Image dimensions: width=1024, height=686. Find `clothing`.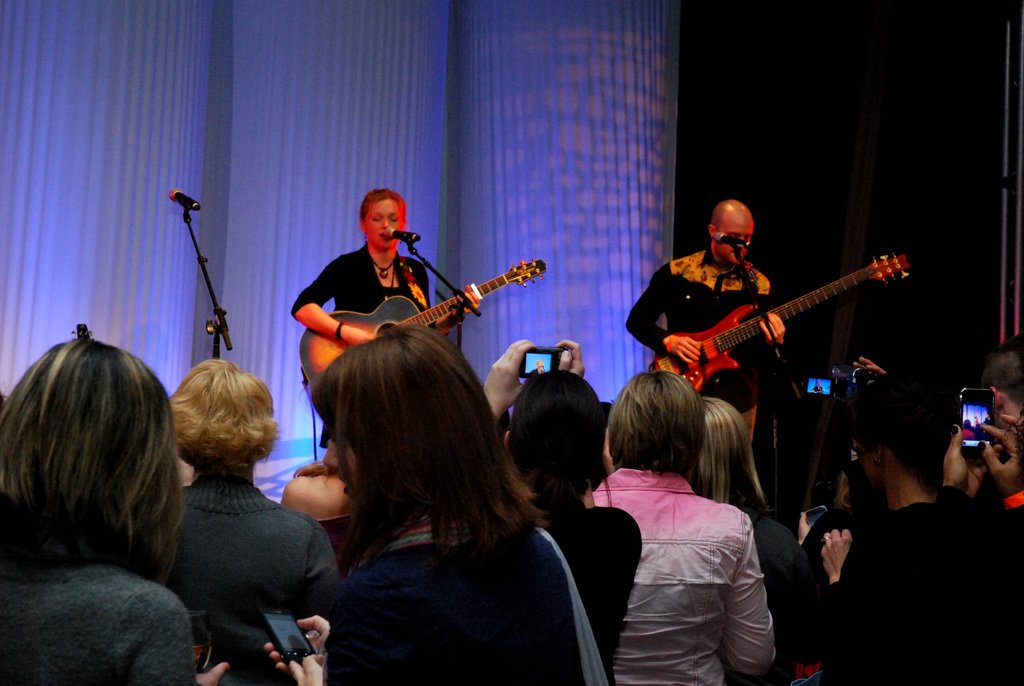
x1=826 y1=482 x2=1023 y2=685.
